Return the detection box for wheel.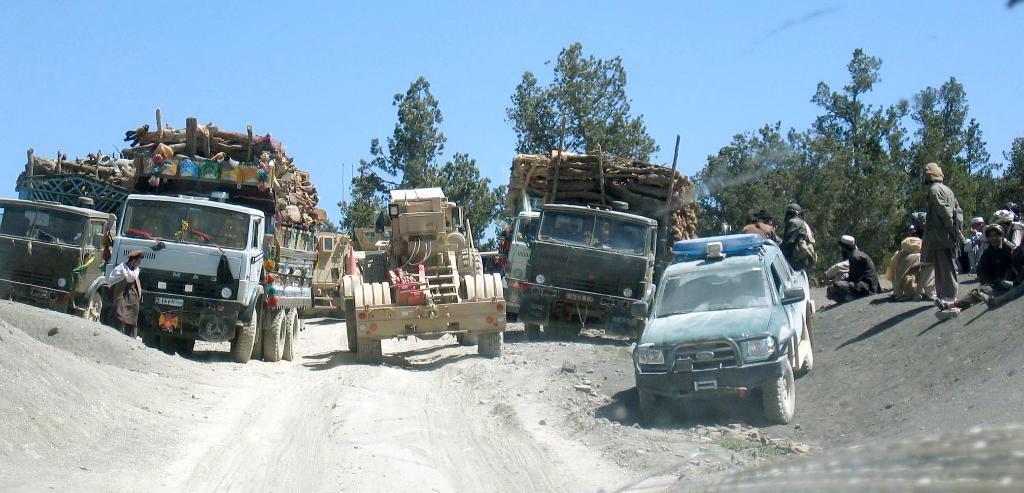
<bbox>541, 323, 556, 334</bbox>.
